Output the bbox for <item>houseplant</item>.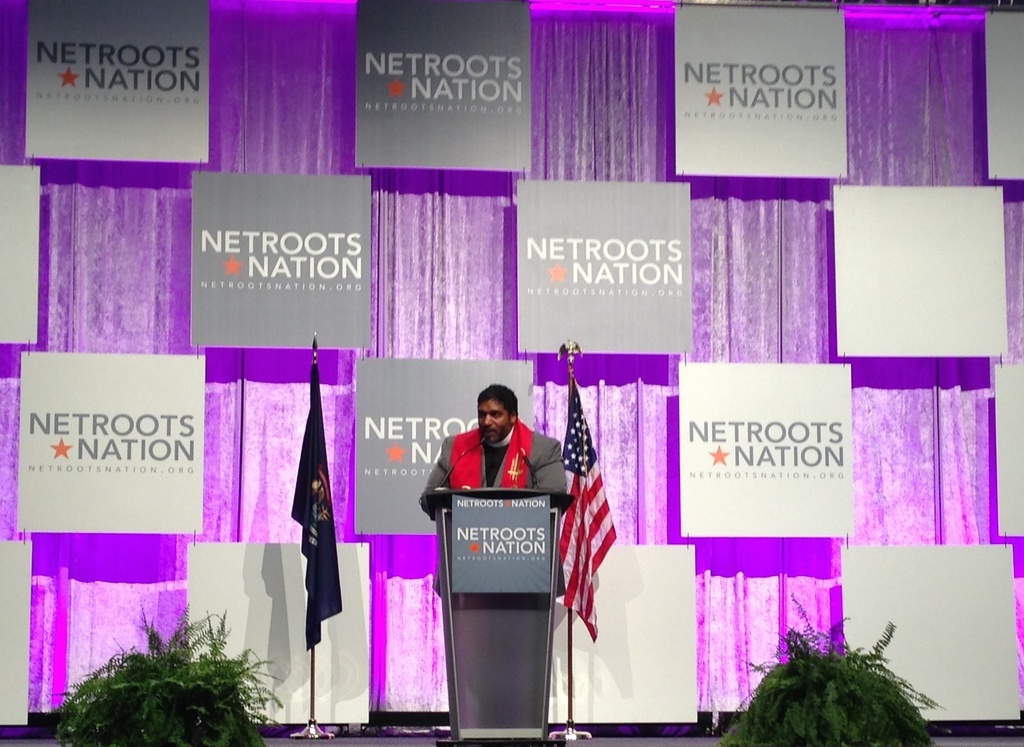
bbox=(711, 604, 945, 746).
